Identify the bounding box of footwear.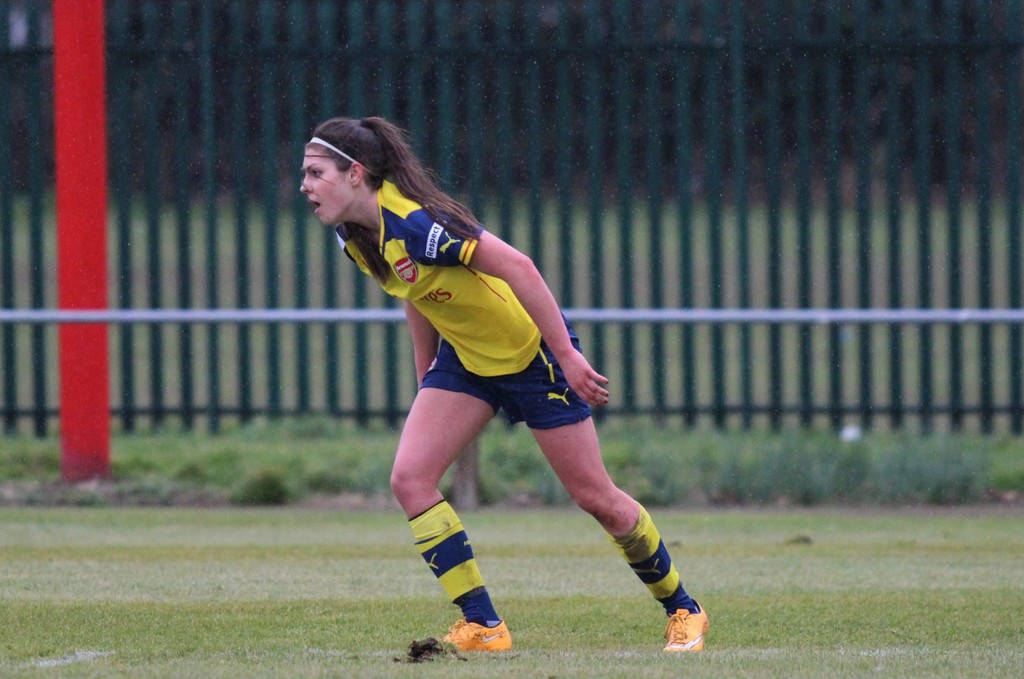
Rect(440, 618, 515, 651).
